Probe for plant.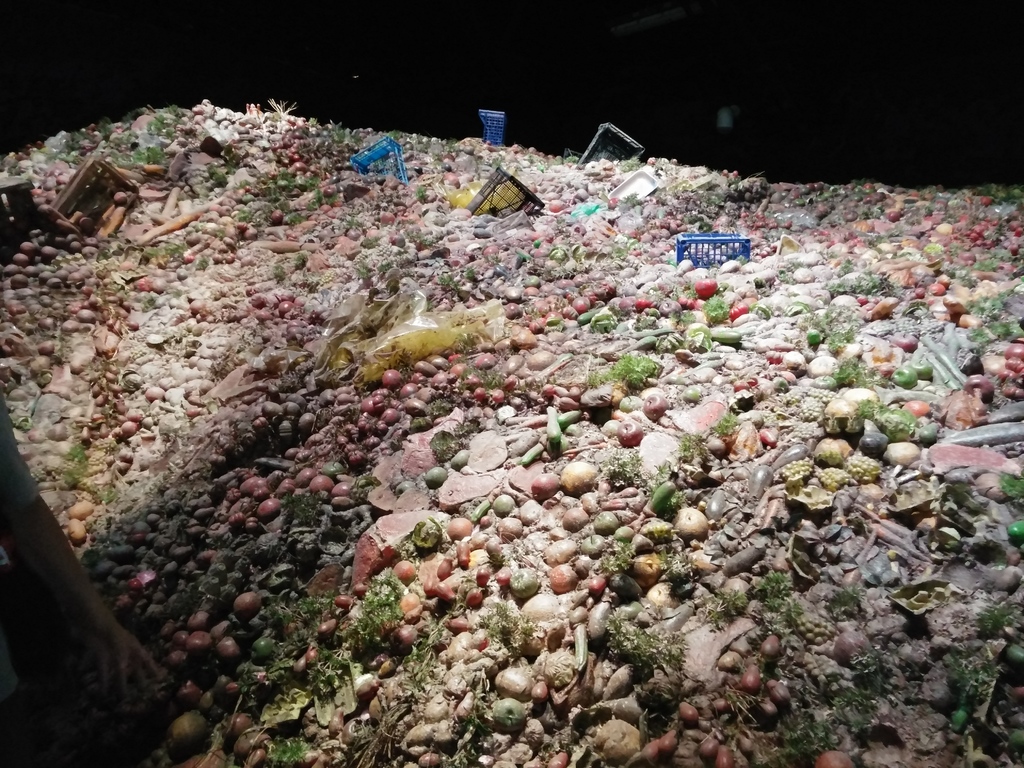
Probe result: 666 487 686 514.
